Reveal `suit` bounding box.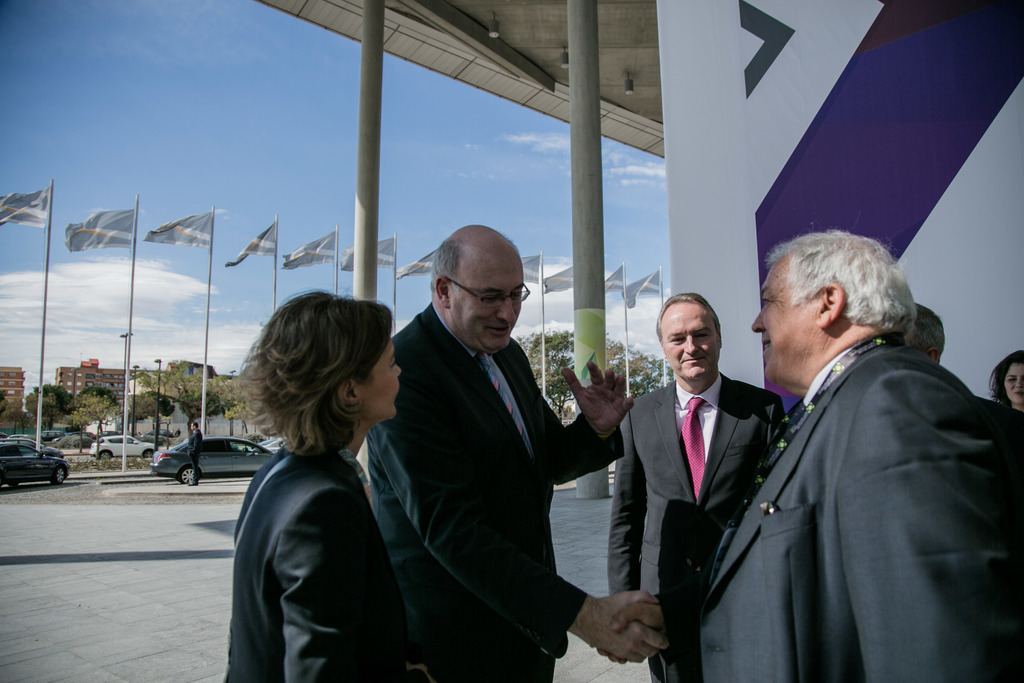
Revealed: (367, 299, 627, 682).
